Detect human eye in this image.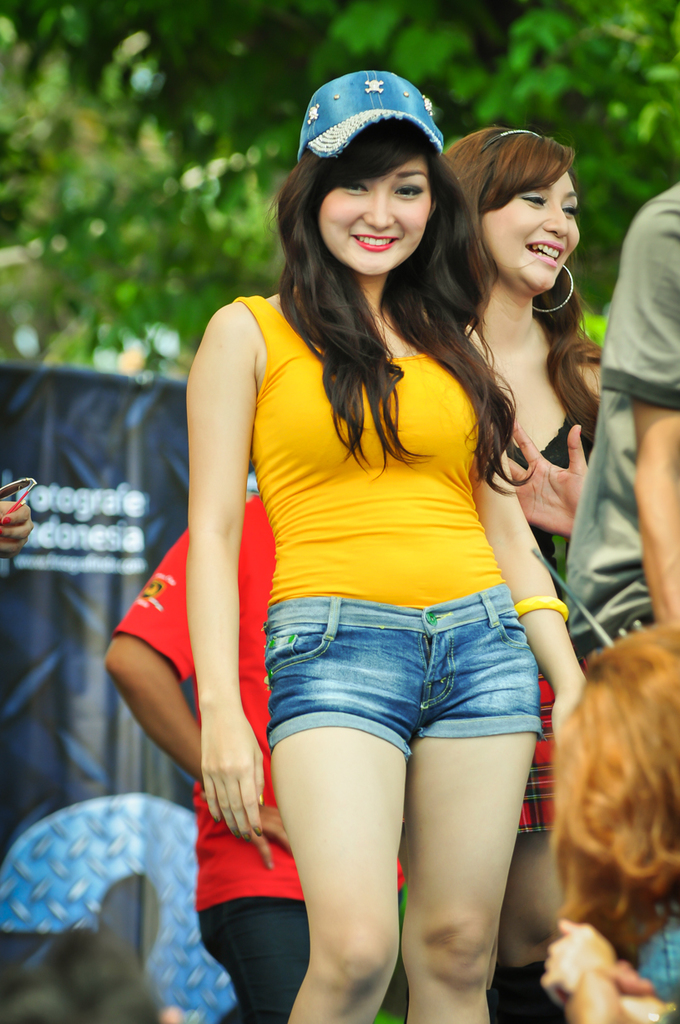
Detection: bbox=[517, 192, 549, 210].
